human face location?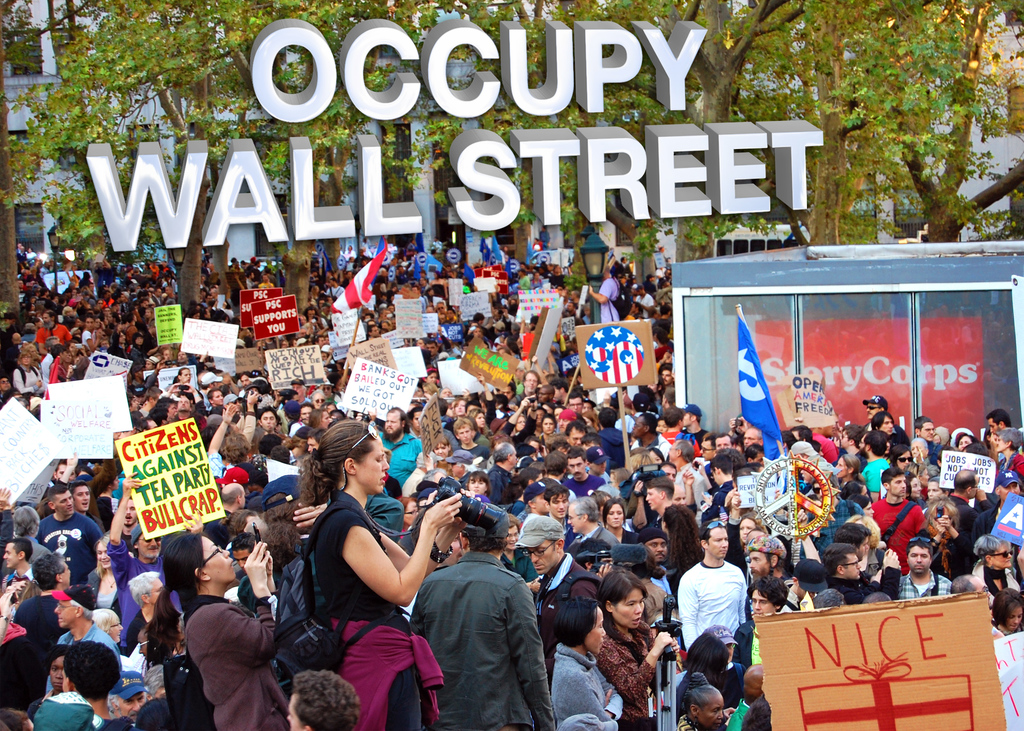
left=140, top=634, right=150, bottom=659
